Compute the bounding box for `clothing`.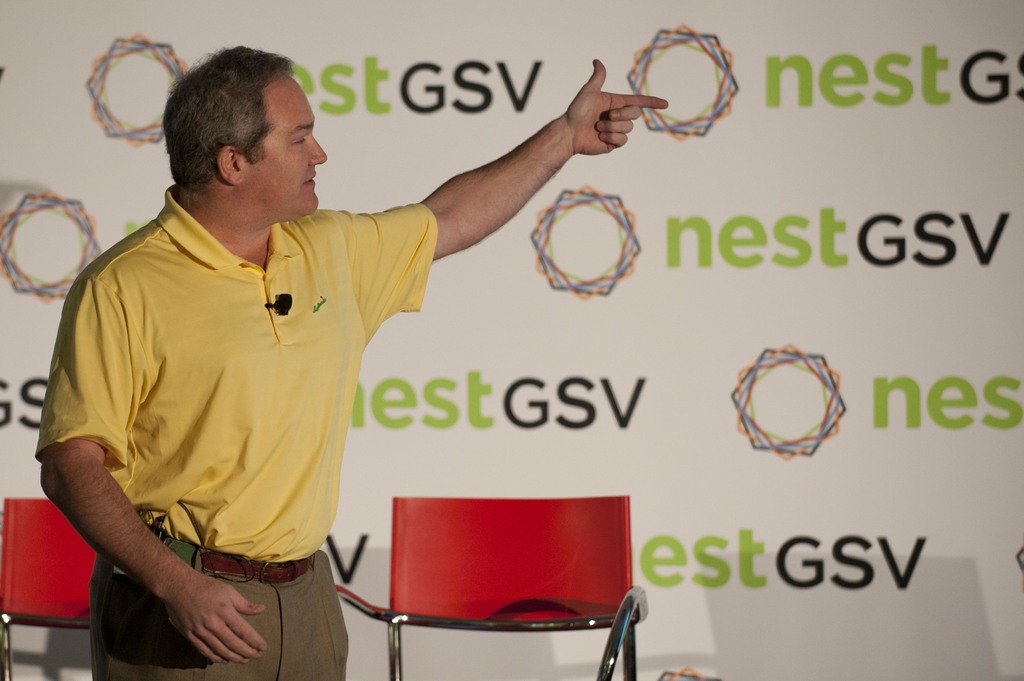
92, 545, 347, 680.
